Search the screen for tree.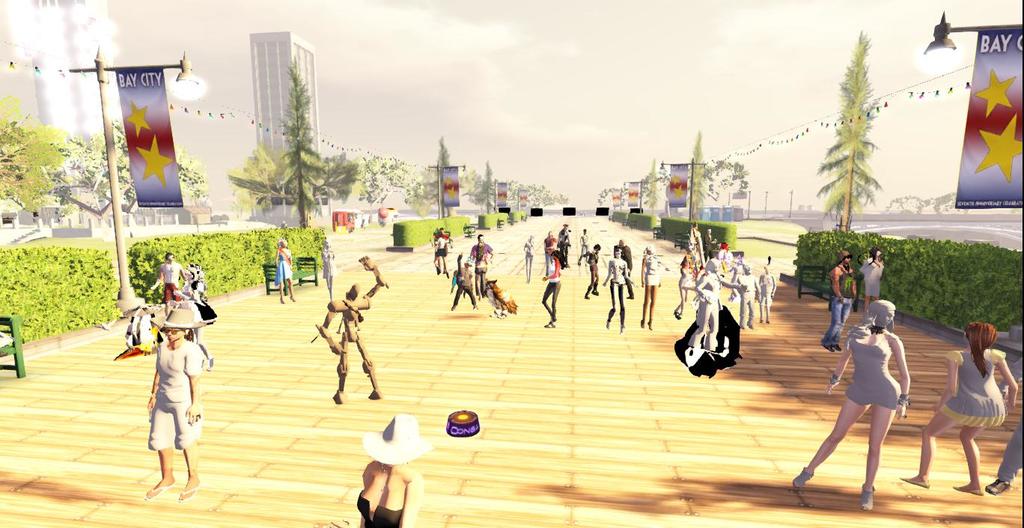
Found at <box>709,155,748,217</box>.
